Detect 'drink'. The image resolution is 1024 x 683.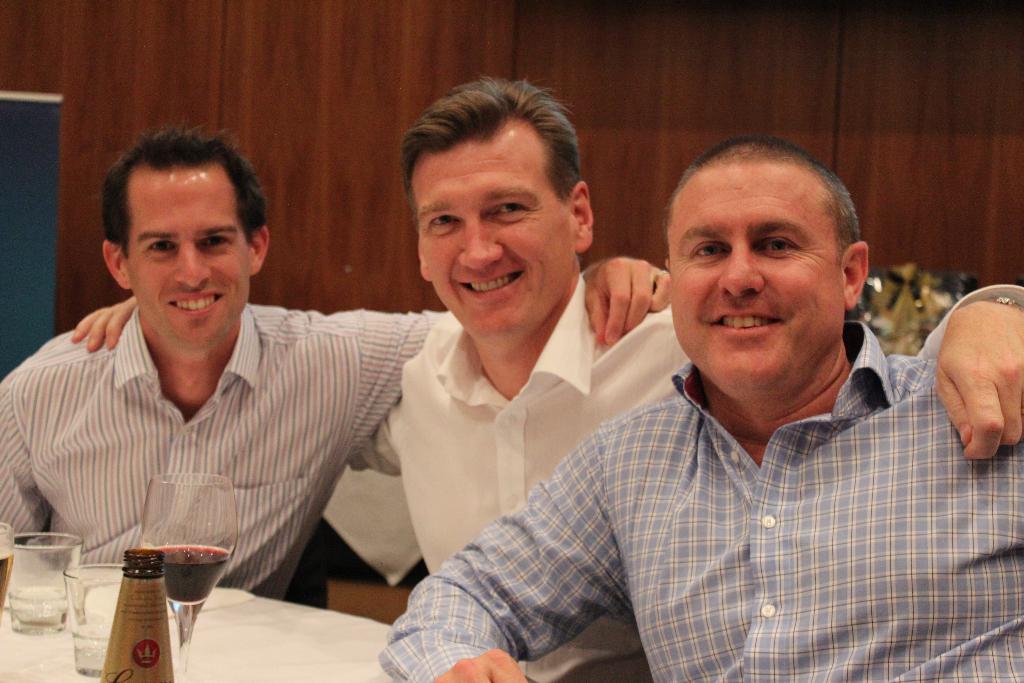
region(0, 552, 15, 609).
